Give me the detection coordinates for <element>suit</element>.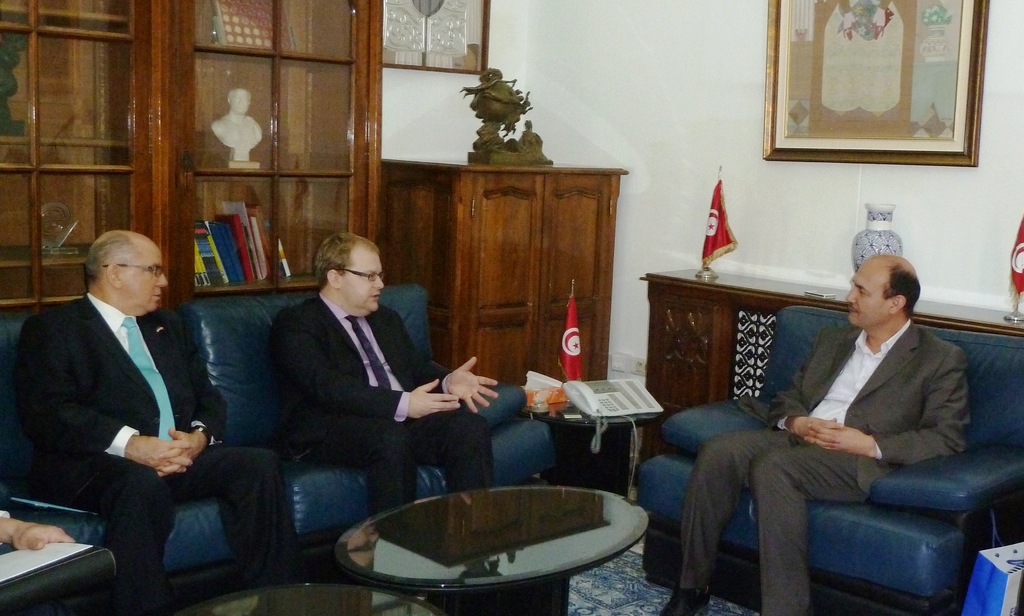
detection(275, 296, 495, 517).
